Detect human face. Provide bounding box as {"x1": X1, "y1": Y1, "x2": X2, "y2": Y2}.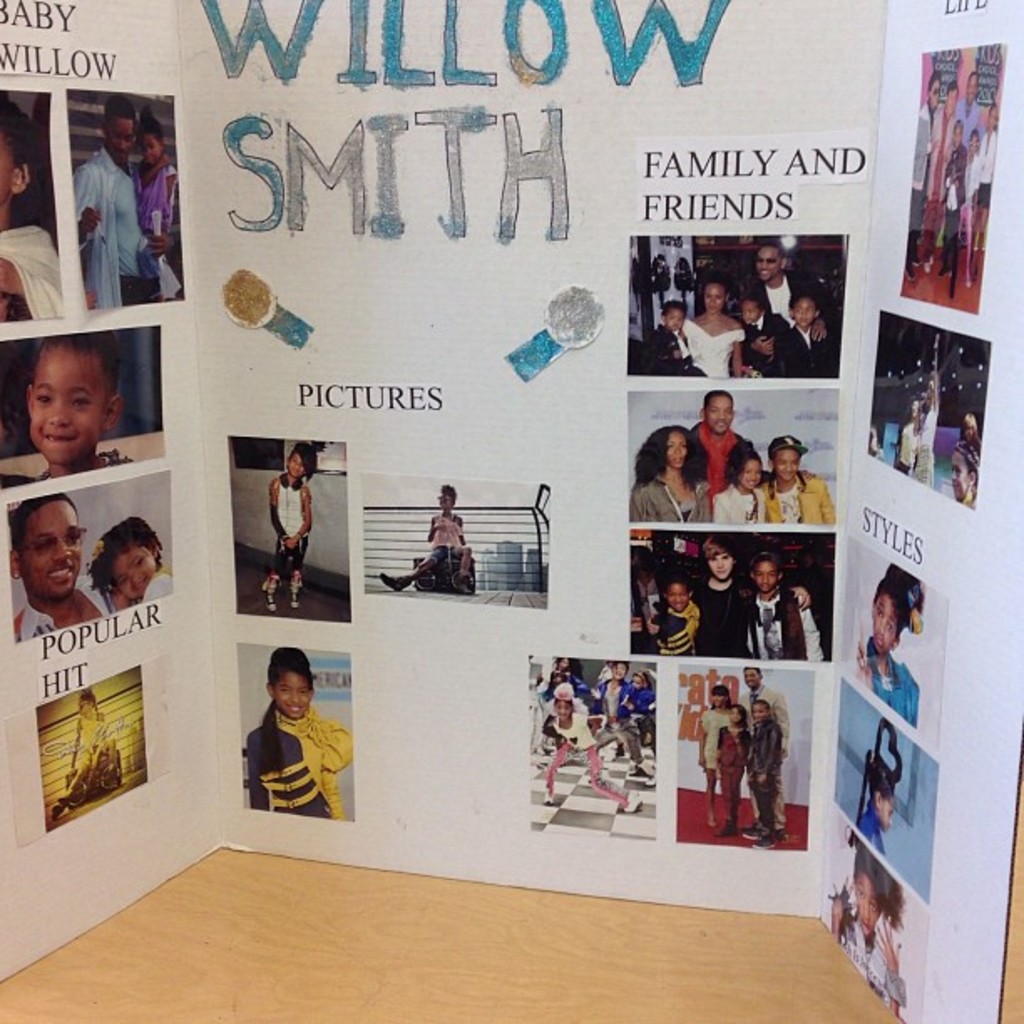
{"x1": 775, "y1": 443, "x2": 800, "y2": 482}.
